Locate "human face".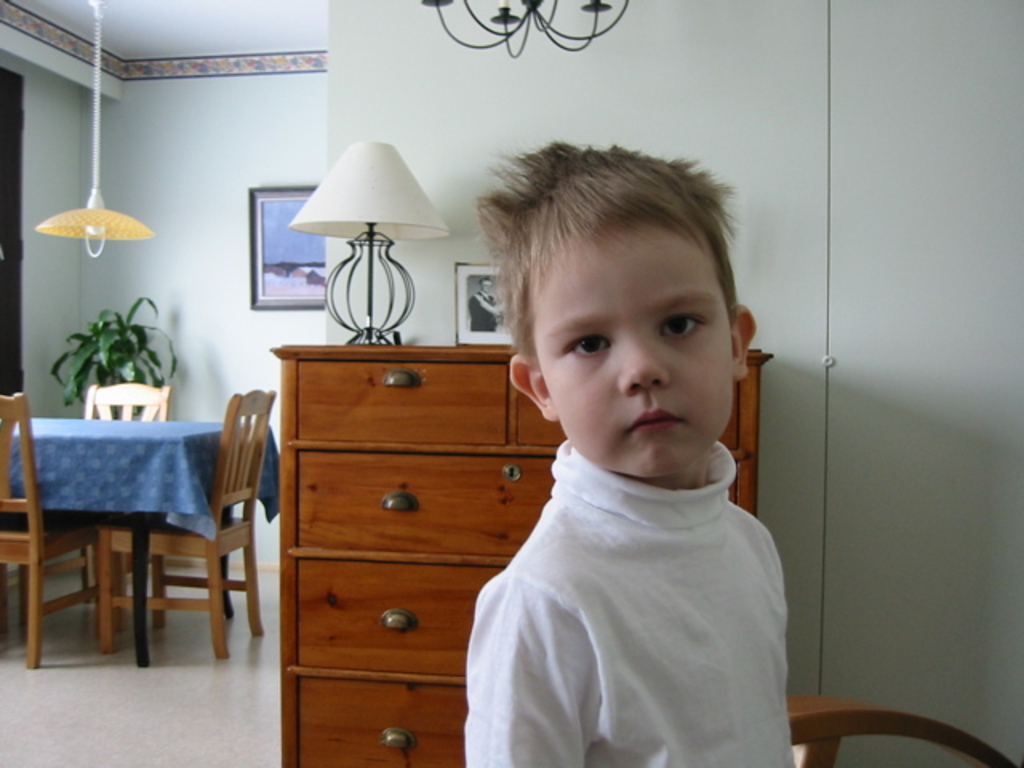
Bounding box: detection(536, 218, 736, 477).
